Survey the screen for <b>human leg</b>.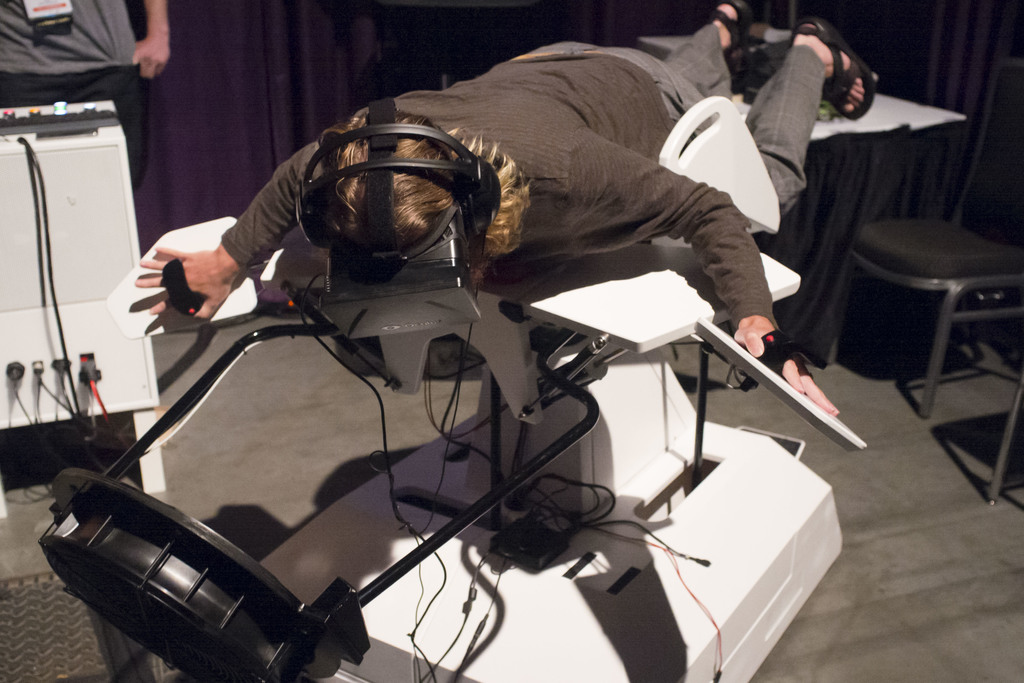
Survey found: x1=650, y1=23, x2=874, y2=215.
